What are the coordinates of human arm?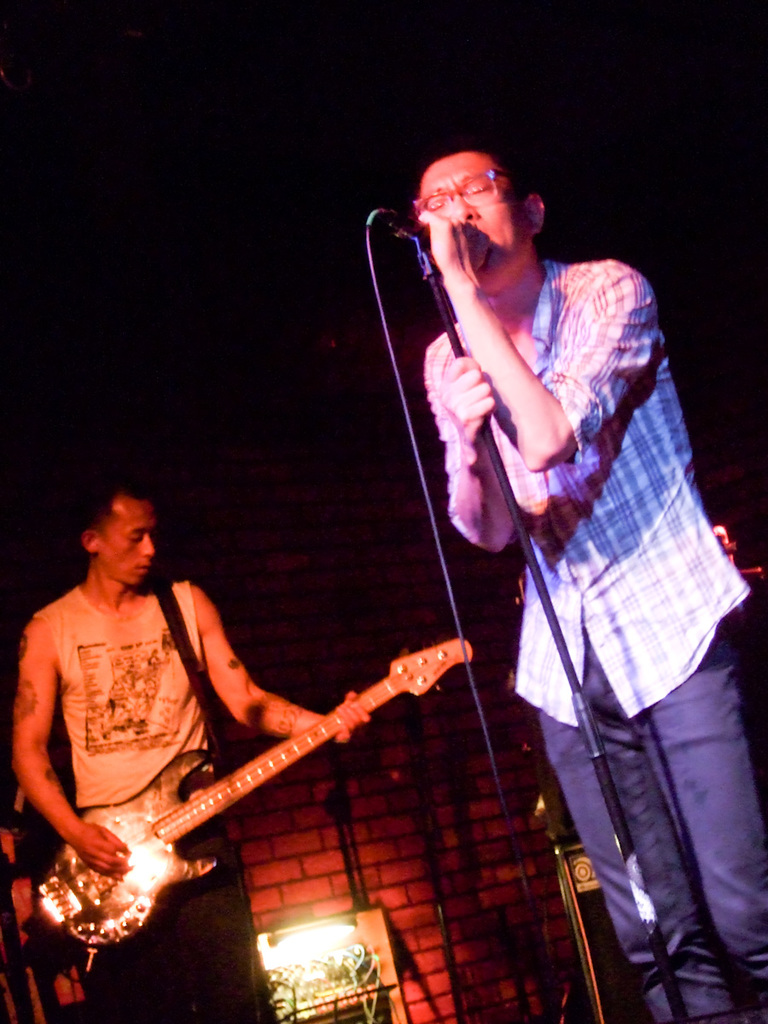
436,337,519,550.
